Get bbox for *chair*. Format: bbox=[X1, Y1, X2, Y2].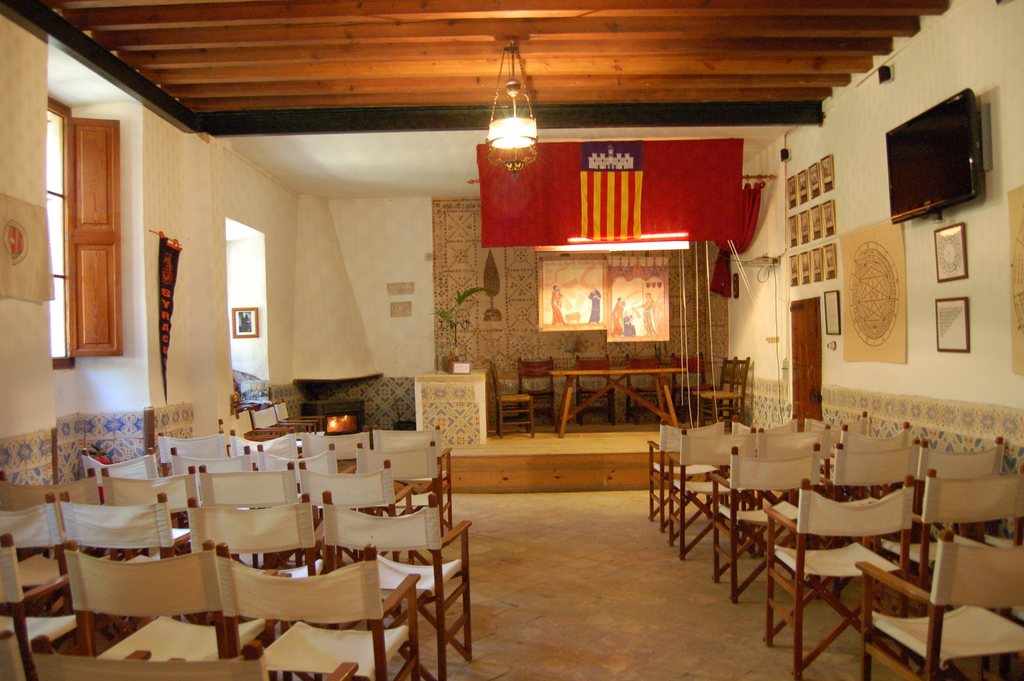
bbox=[298, 429, 372, 475].
